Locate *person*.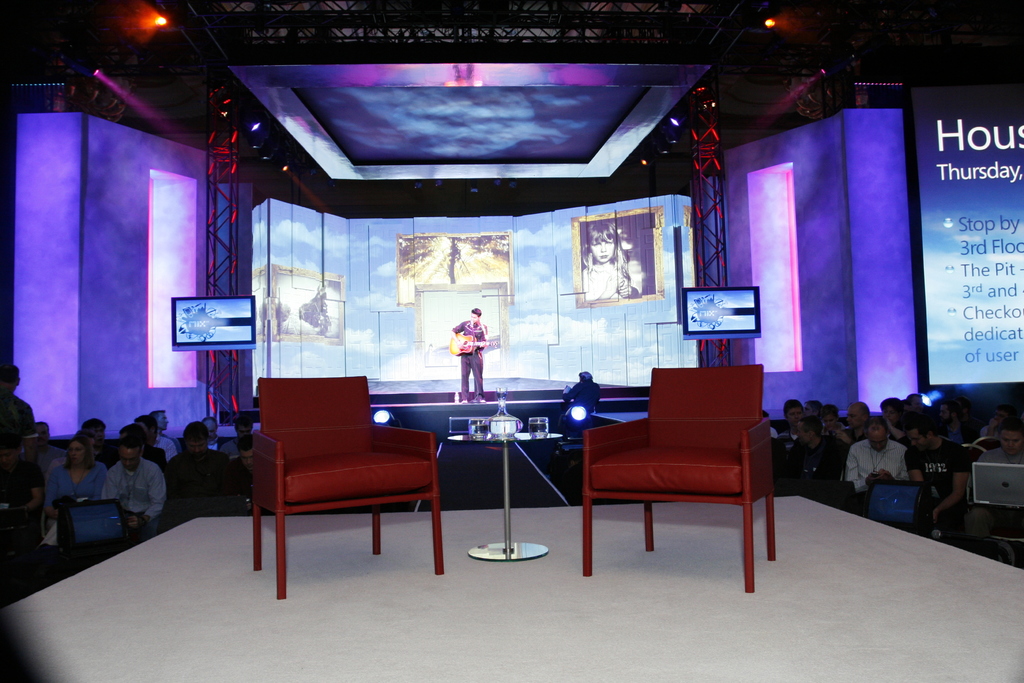
Bounding box: (298, 286, 332, 340).
